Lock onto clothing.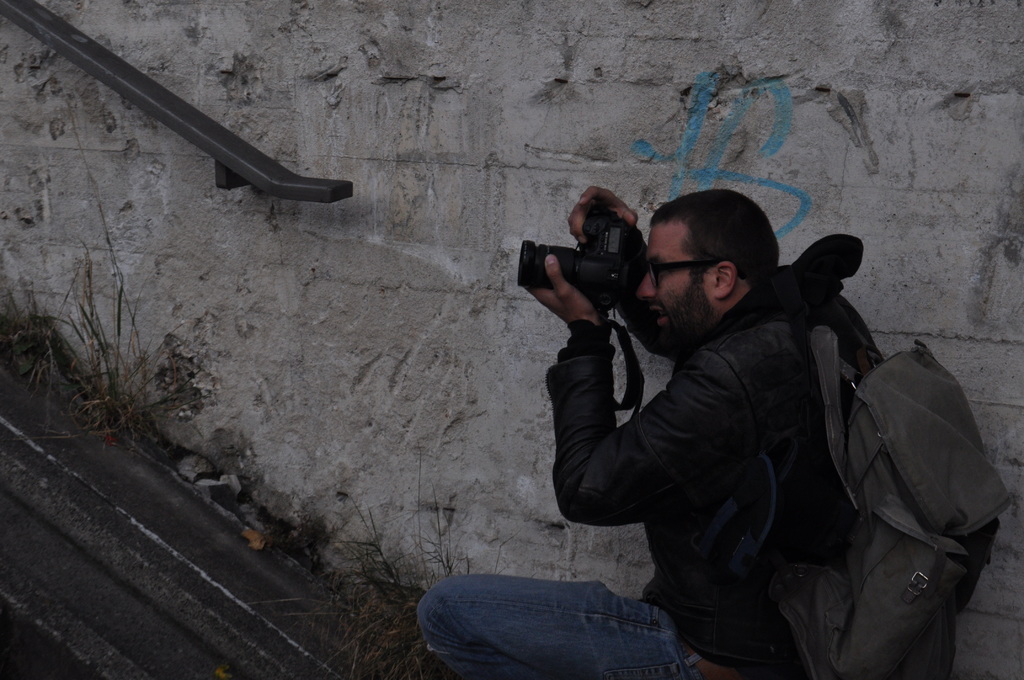
Locked: (x1=568, y1=217, x2=936, y2=679).
